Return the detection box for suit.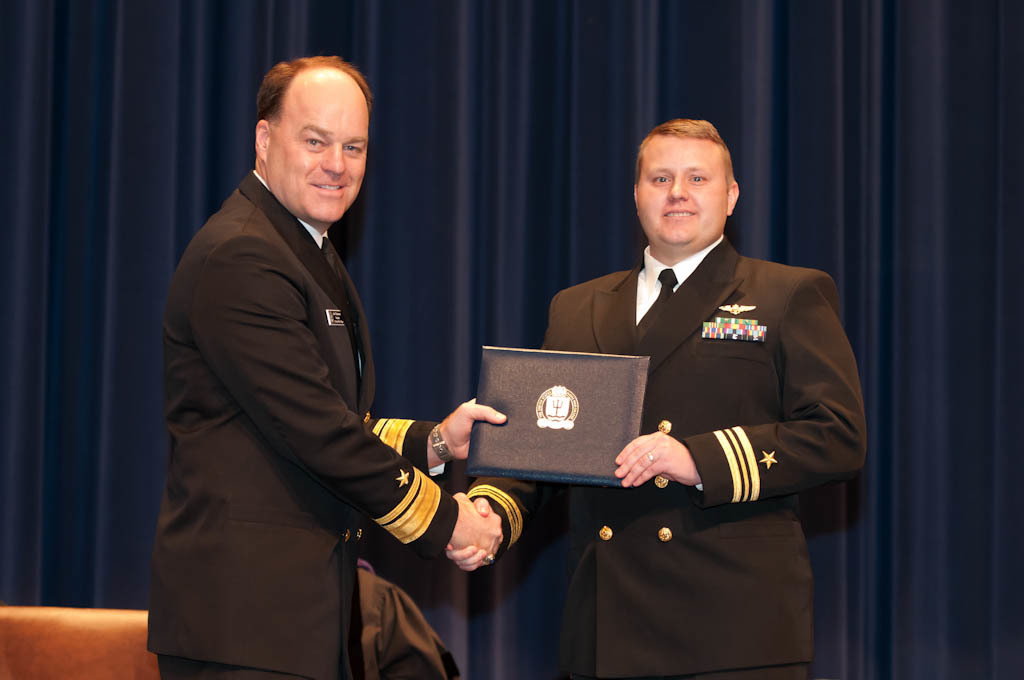
box=[469, 236, 873, 679].
